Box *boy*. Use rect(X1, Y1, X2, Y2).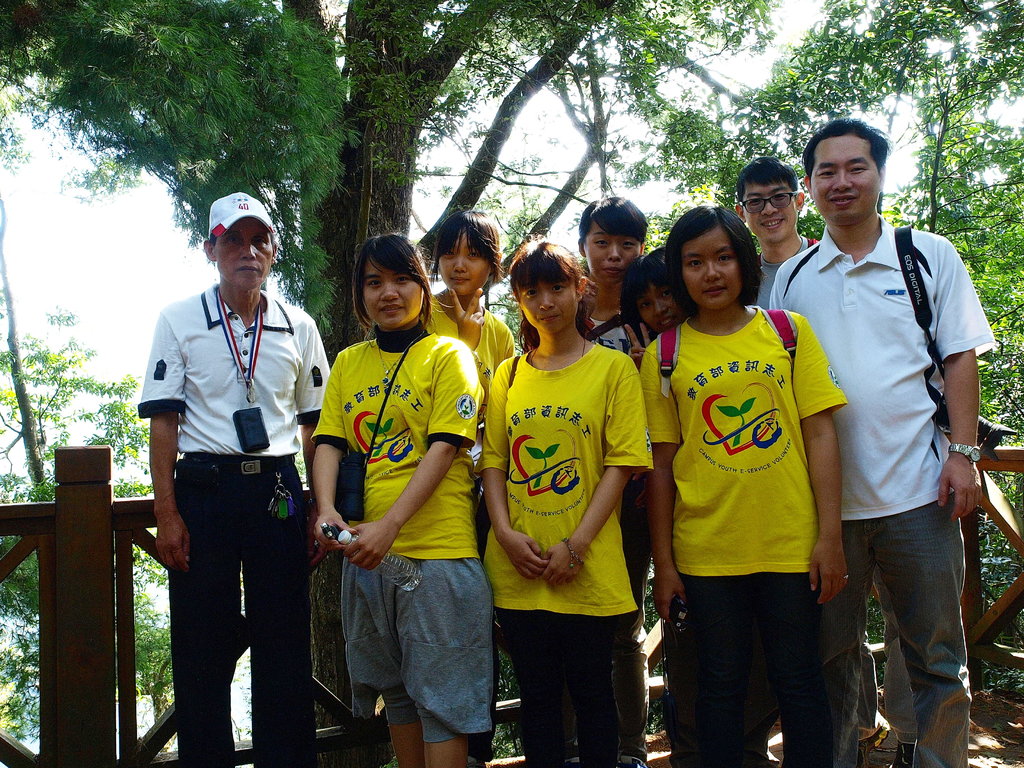
rect(732, 157, 821, 305).
